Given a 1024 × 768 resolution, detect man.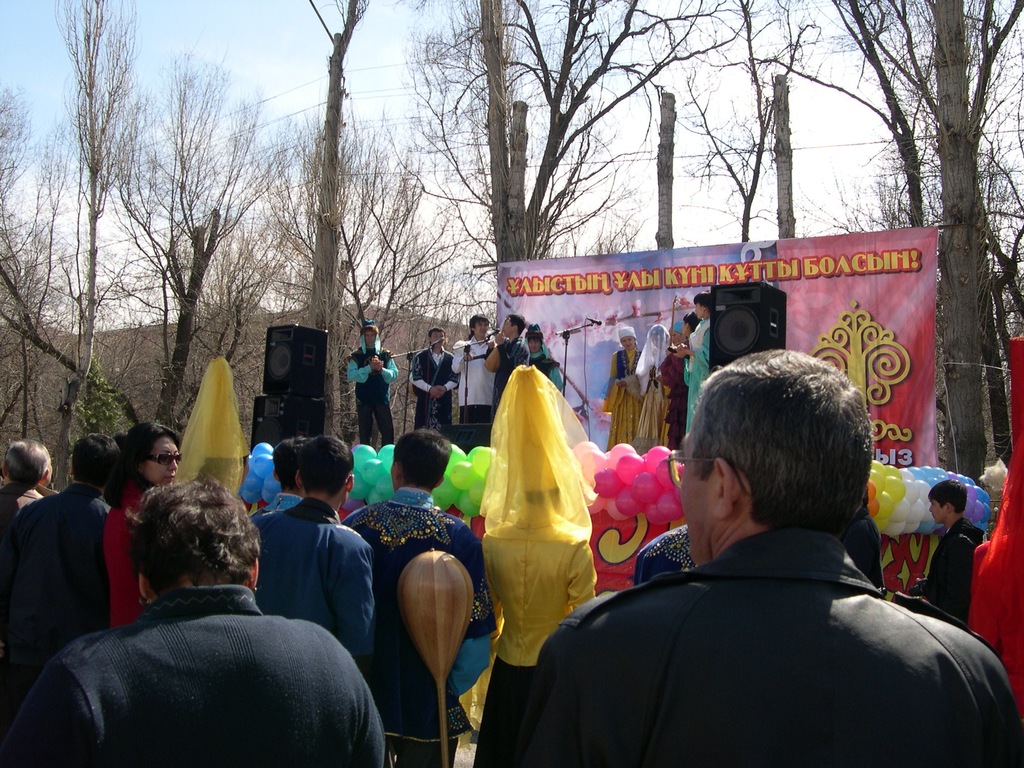
(left=449, top=317, right=499, bottom=451).
